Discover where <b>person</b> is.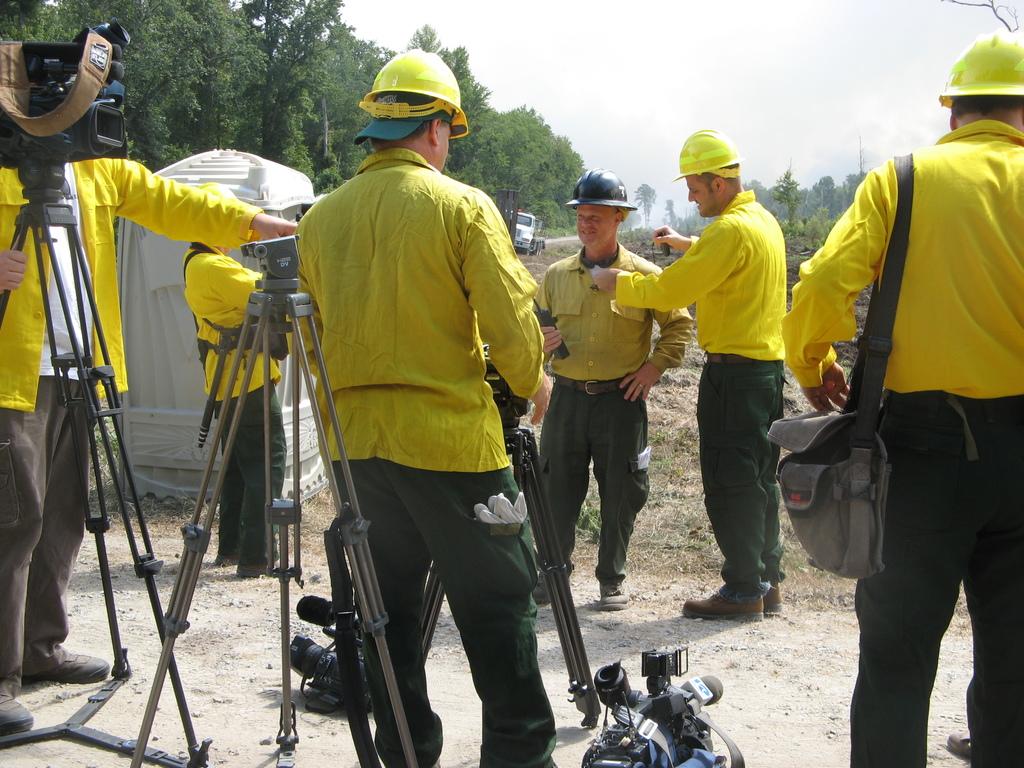
Discovered at 532/171/699/609.
